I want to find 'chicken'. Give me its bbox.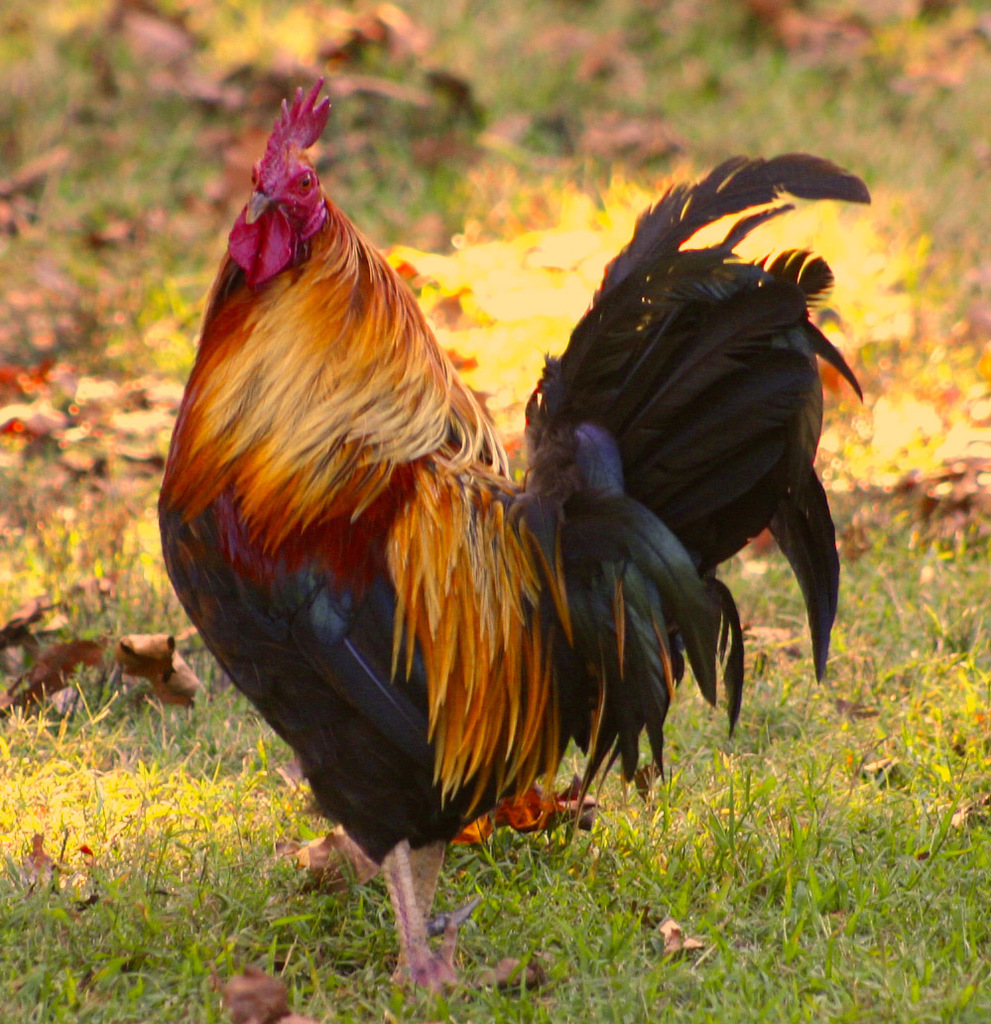
(149, 90, 799, 987).
